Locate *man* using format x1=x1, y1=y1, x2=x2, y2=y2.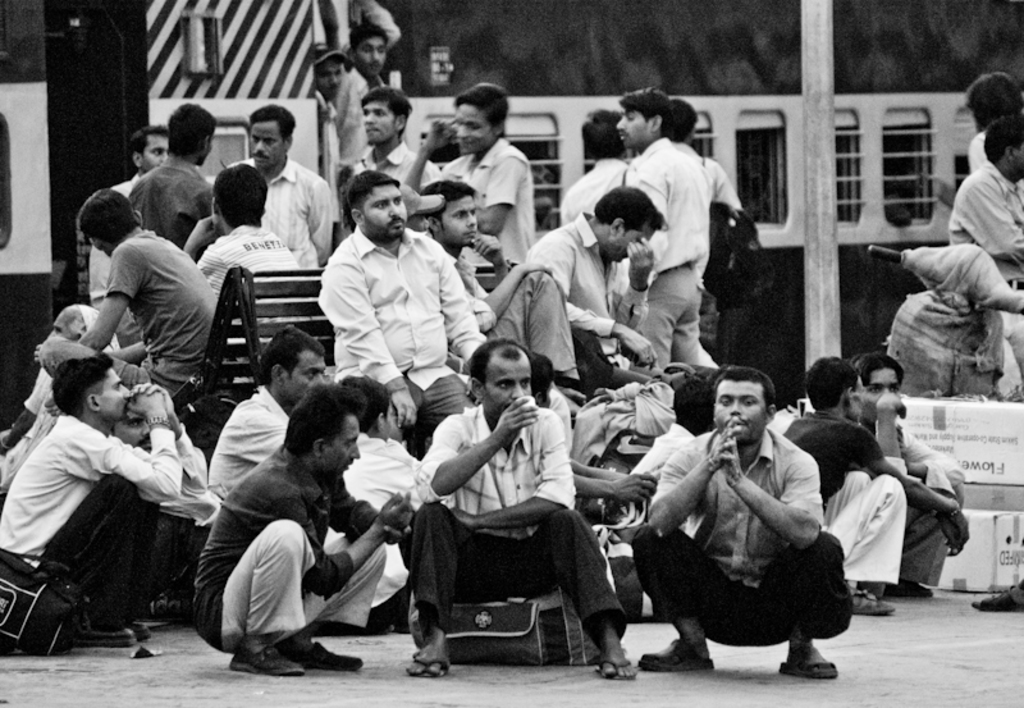
x1=424, y1=184, x2=584, y2=397.
